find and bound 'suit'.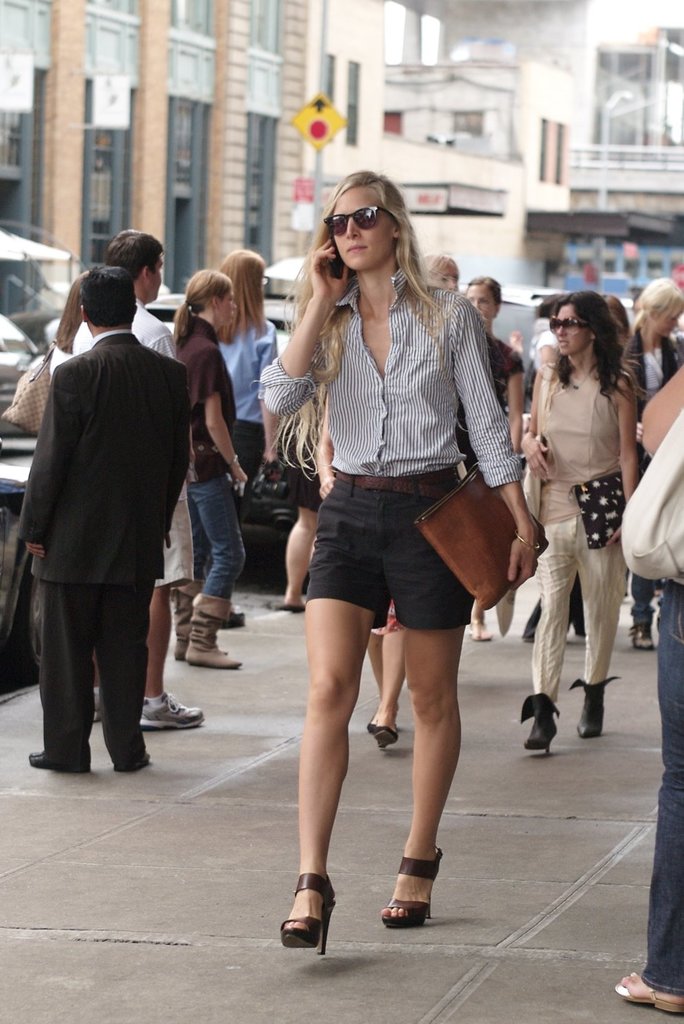
Bound: [16, 246, 201, 795].
